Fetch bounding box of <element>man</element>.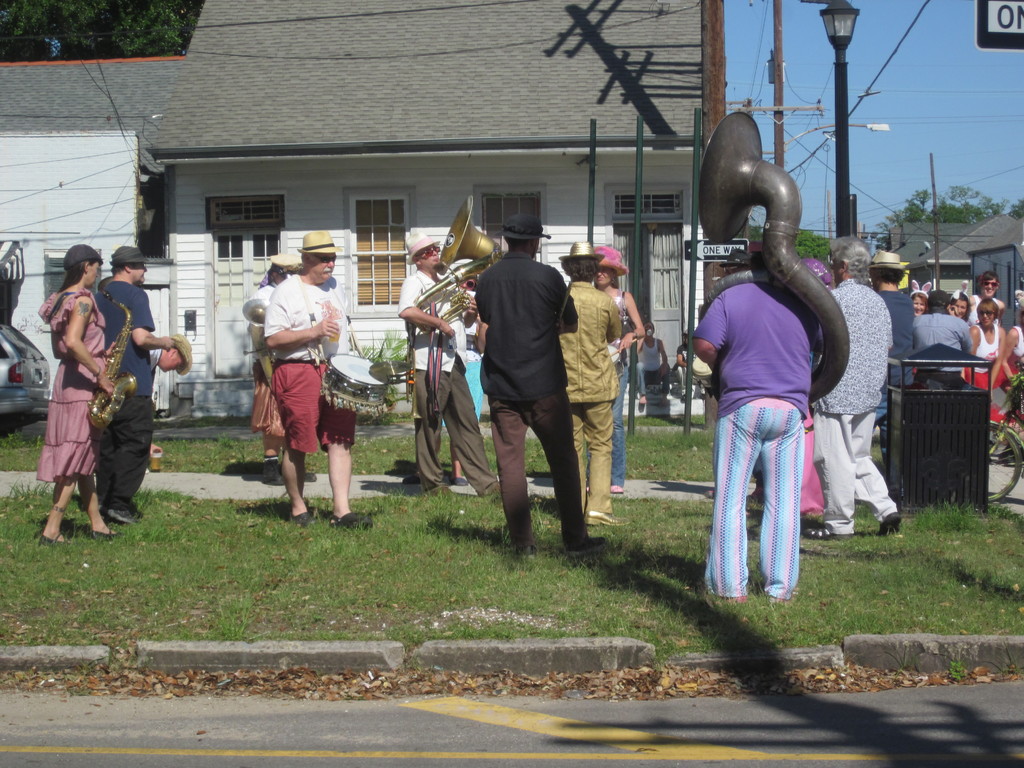
Bbox: bbox=[92, 248, 184, 531].
